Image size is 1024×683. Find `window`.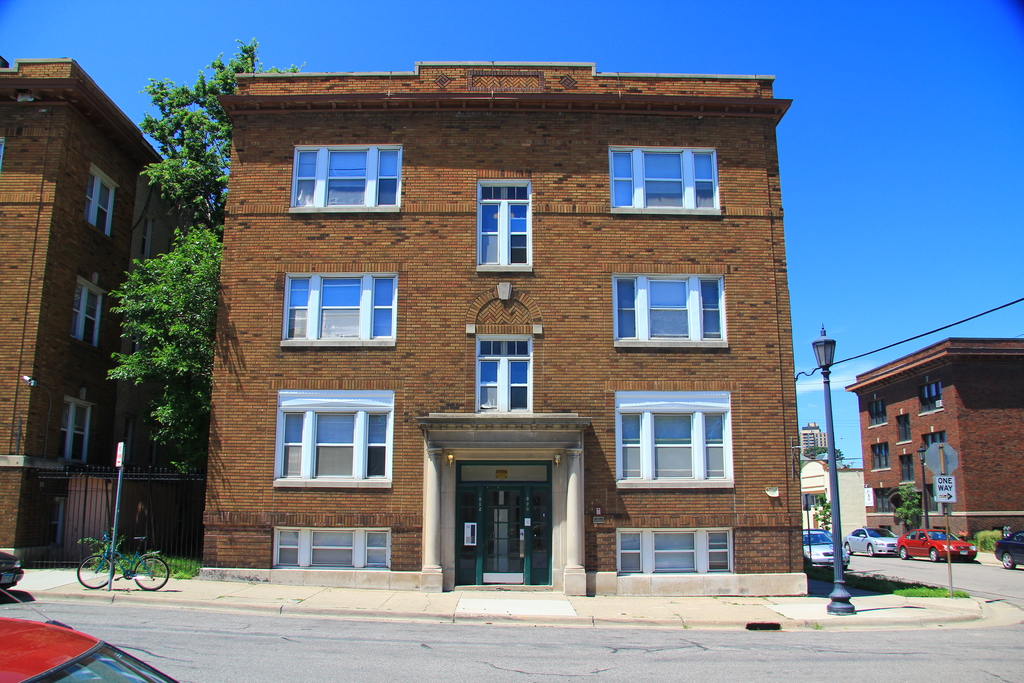
(292,143,404,211).
